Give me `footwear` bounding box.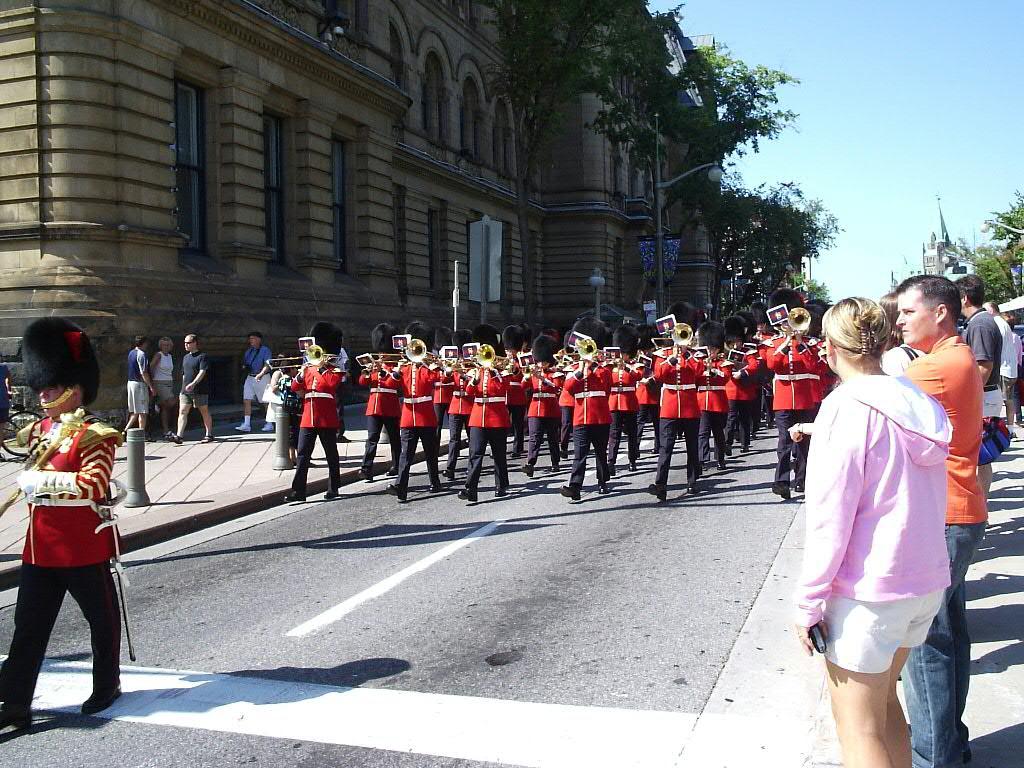
left=385, top=487, right=405, bottom=502.
